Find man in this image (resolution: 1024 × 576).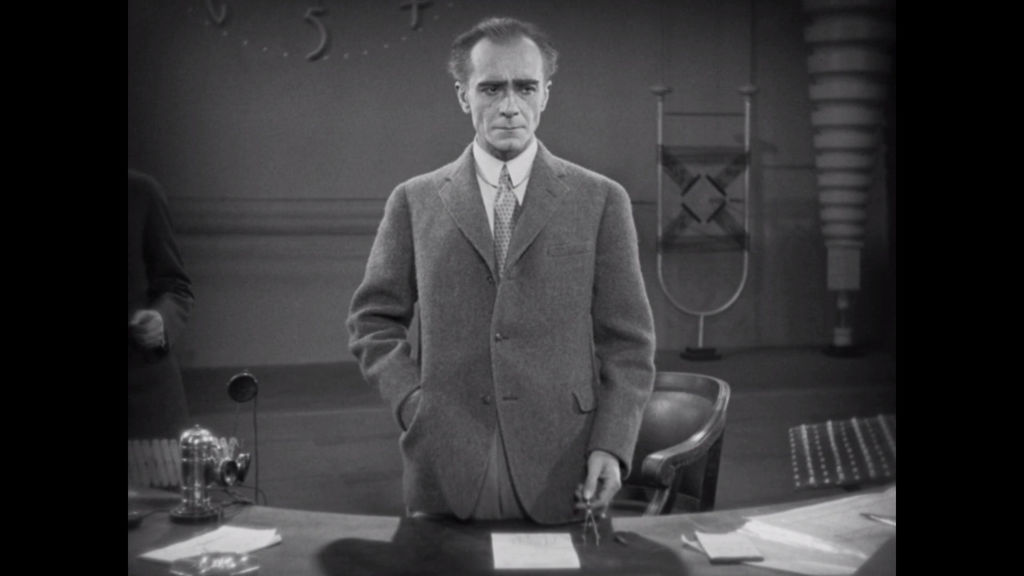
(127,167,195,483).
